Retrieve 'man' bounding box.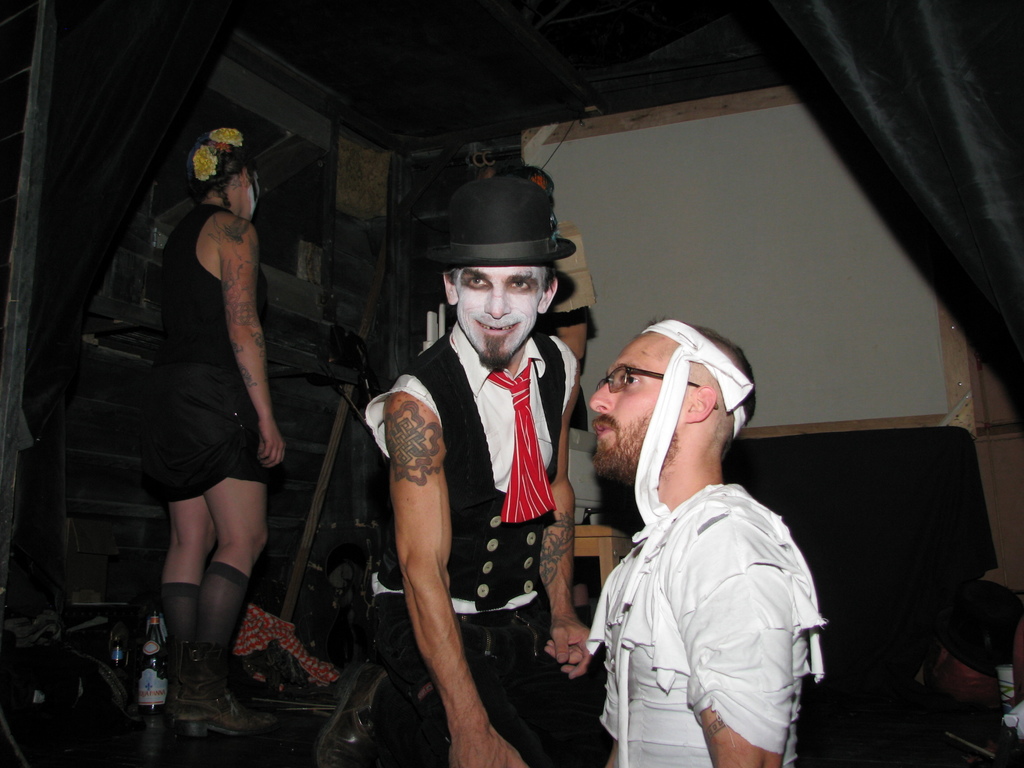
Bounding box: rect(587, 312, 826, 767).
